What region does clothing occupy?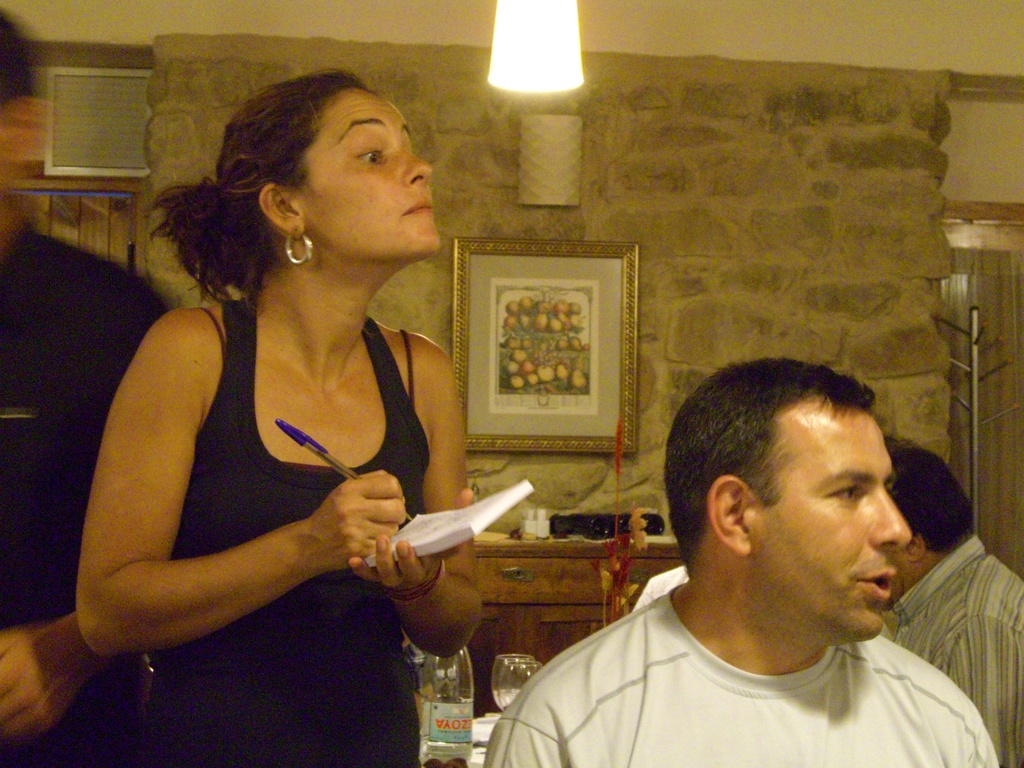
888/531/1023/767.
